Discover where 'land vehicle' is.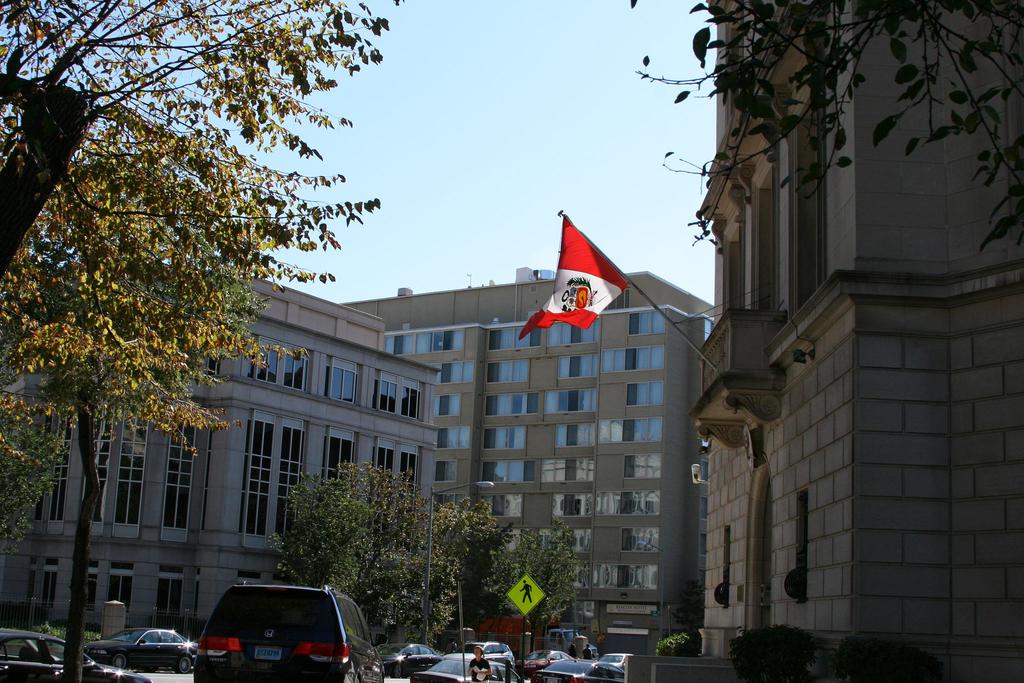
Discovered at Rect(531, 658, 626, 682).
